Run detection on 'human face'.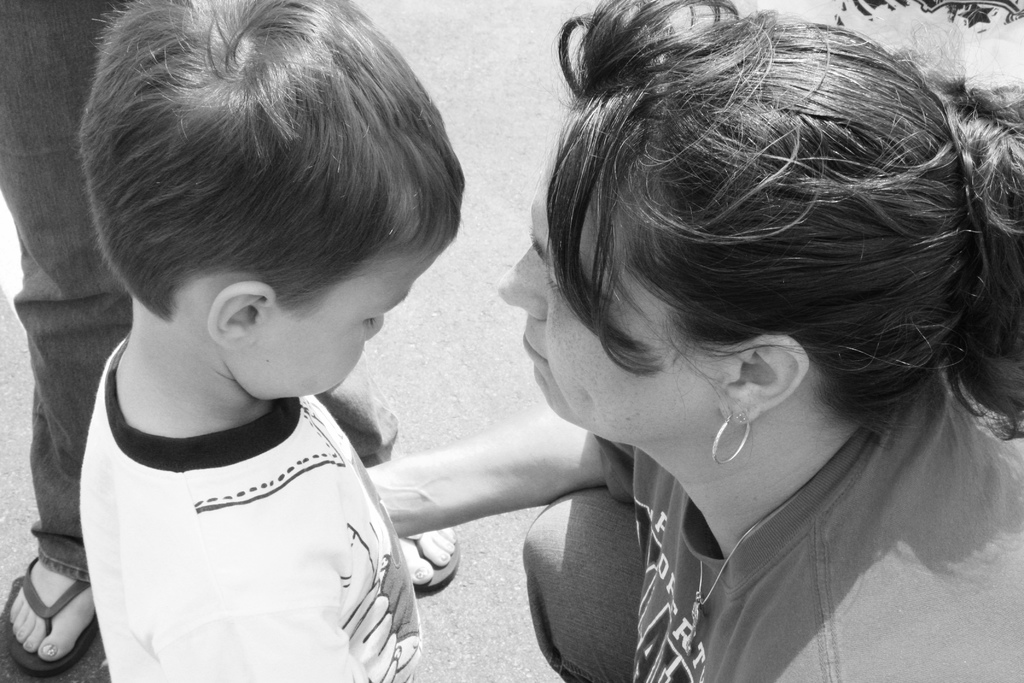
Result: (left=497, top=160, right=727, bottom=438).
